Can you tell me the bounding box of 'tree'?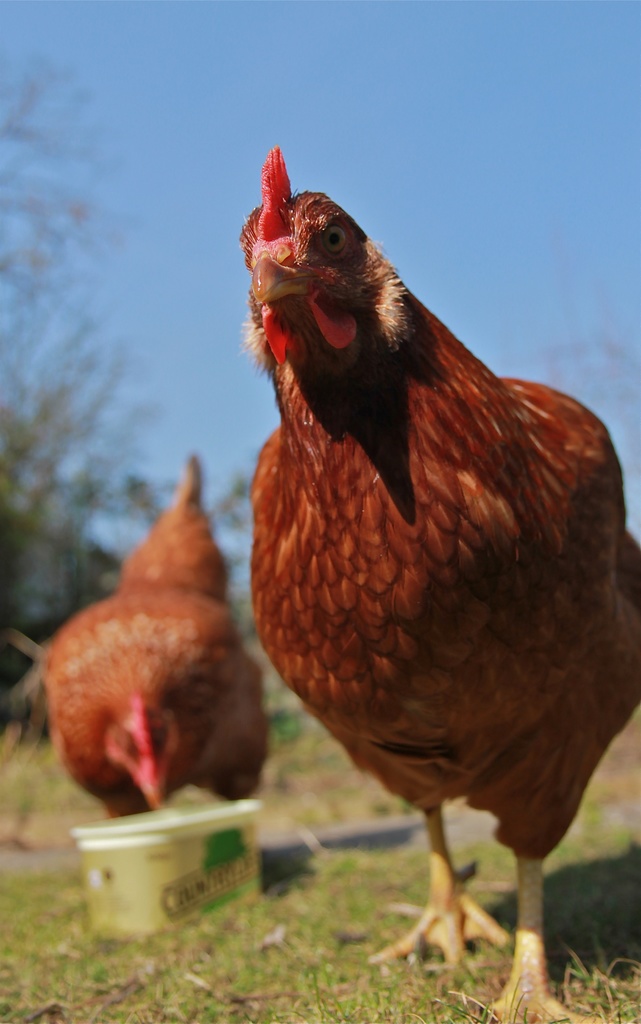
0 56 163 600.
